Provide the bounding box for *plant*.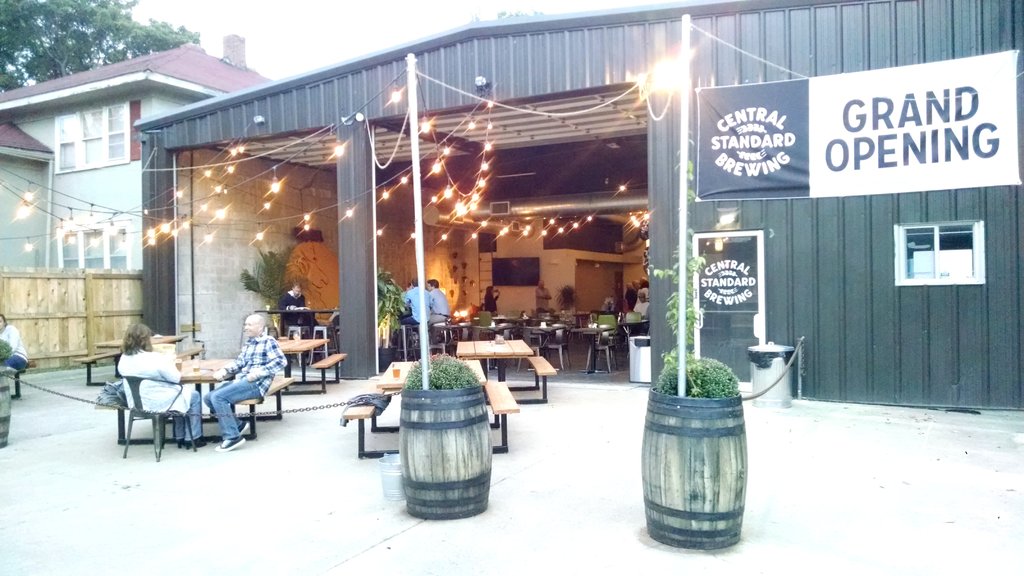
[0,336,25,380].
